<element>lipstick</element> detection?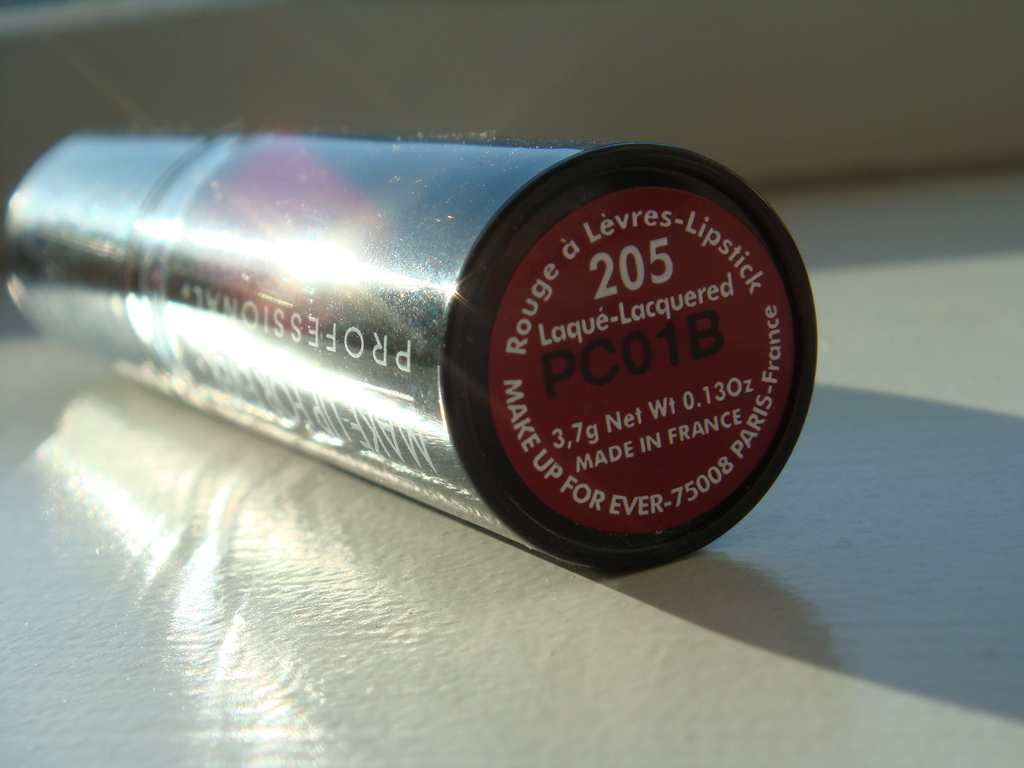
{"x1": 0, "y1": 128, "x2": 820, "y2": 575}
